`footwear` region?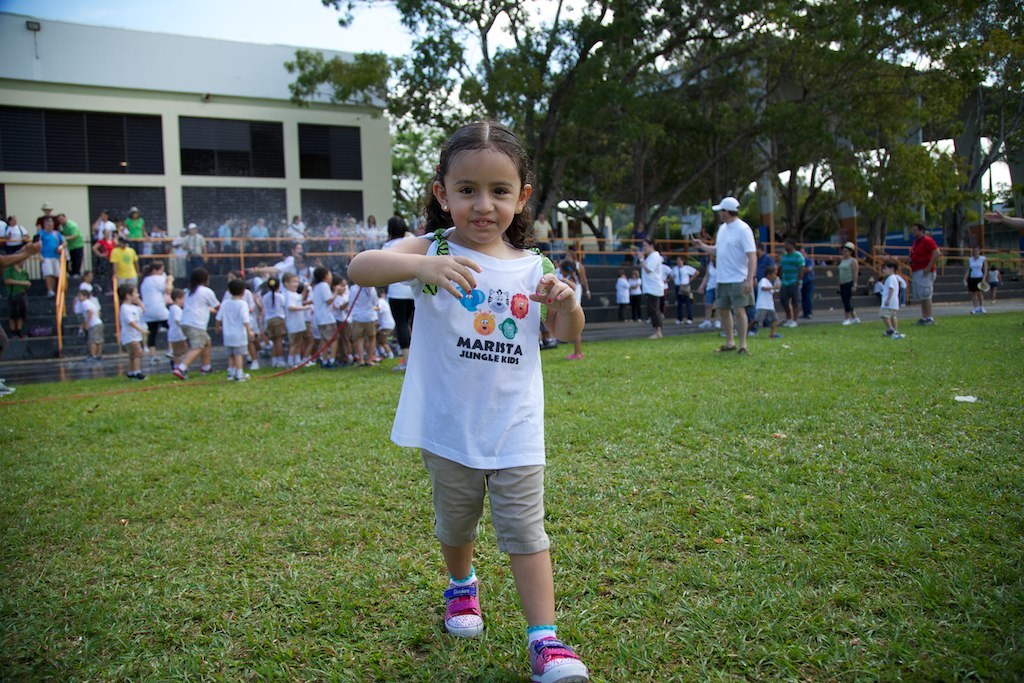
detection(347, 356, 352, 365)
